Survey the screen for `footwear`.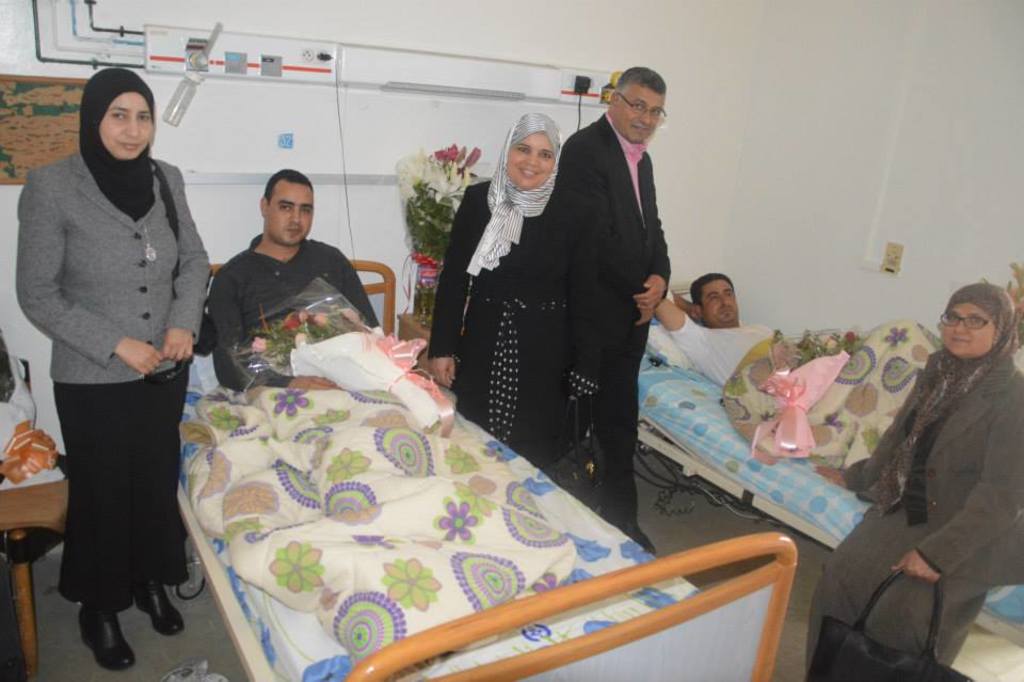
Survey found: [82, 604, 146, 672].
